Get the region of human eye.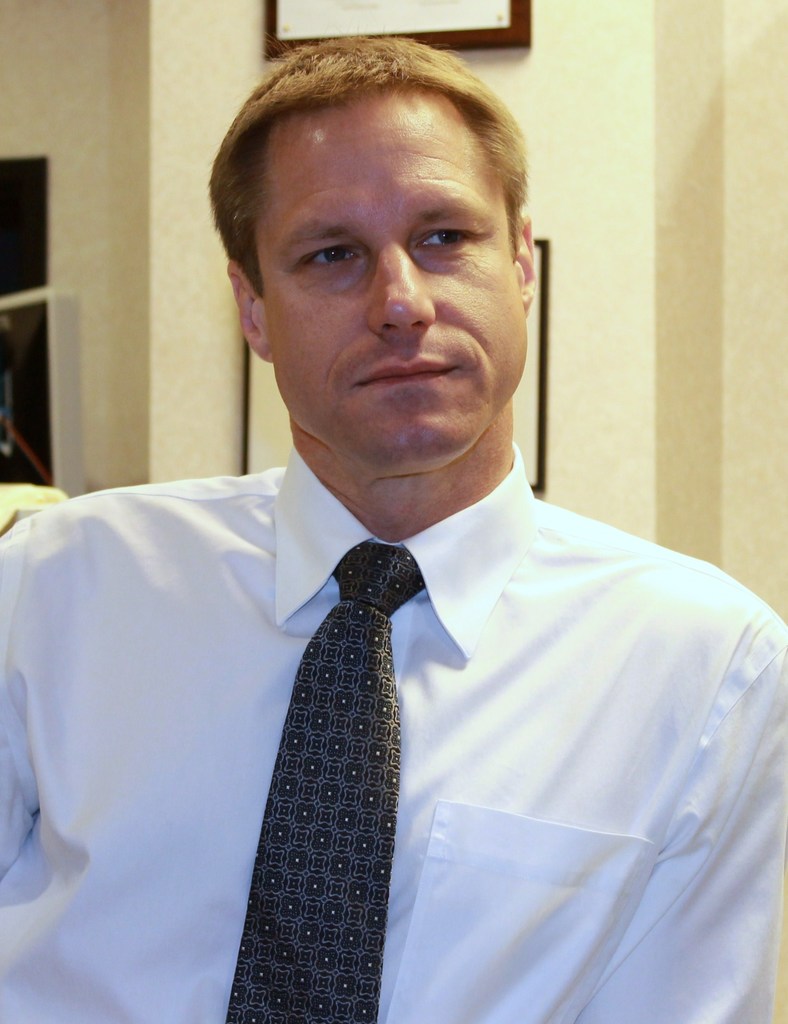
crop(414, 218, 483, 258).
